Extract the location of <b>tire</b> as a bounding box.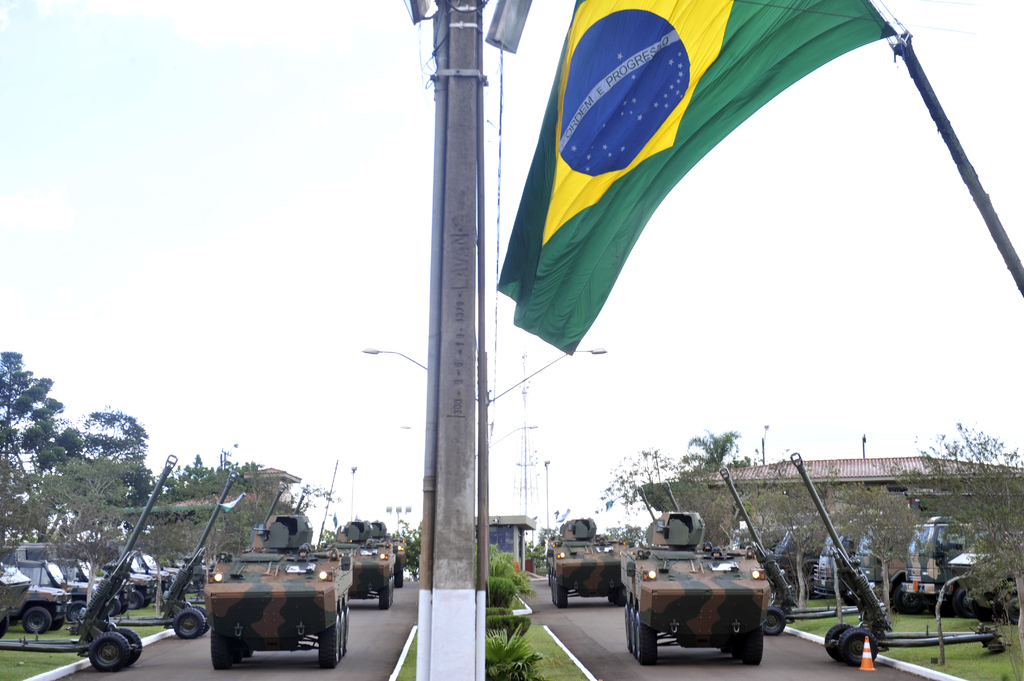
[left=120, top=629, right=141, bottom=662].
